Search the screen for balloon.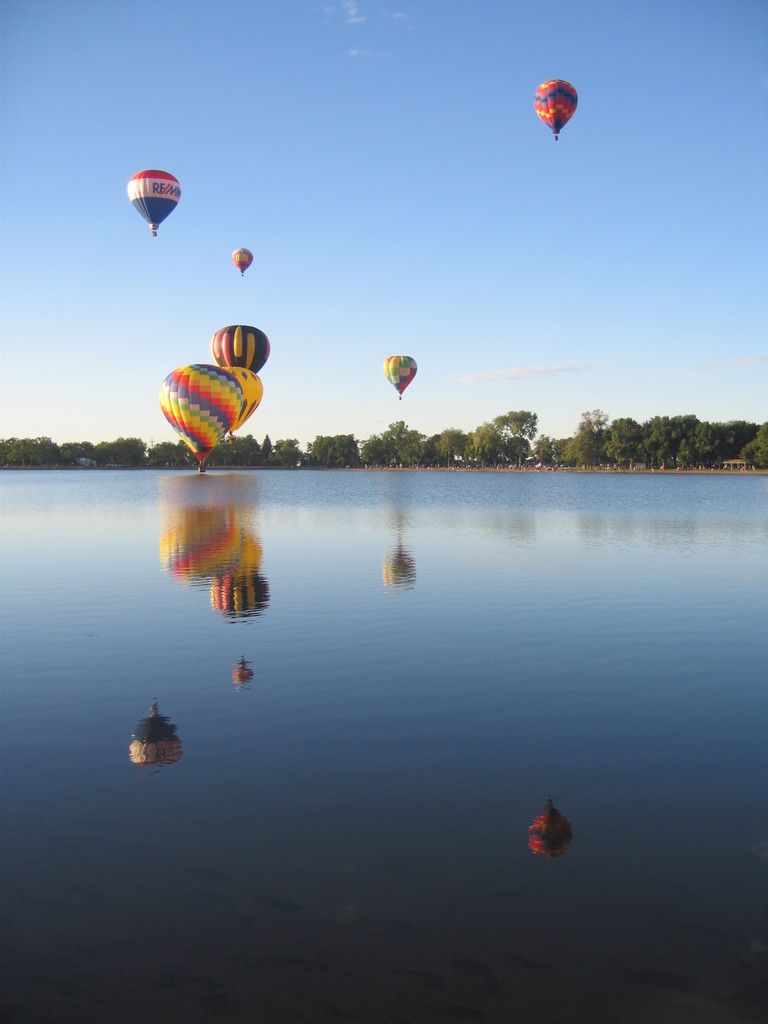
Found at pyautogui.locateOnScreen(229, 243, 252, 271).
